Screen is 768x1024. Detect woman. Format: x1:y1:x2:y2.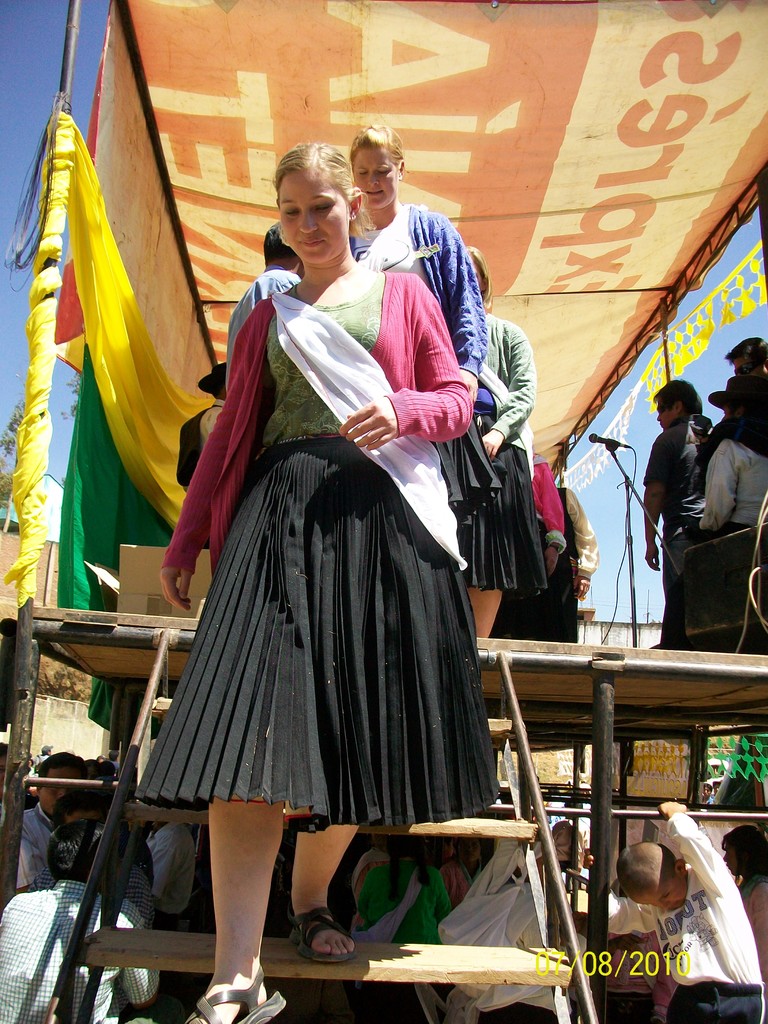
441:833:484:910.
